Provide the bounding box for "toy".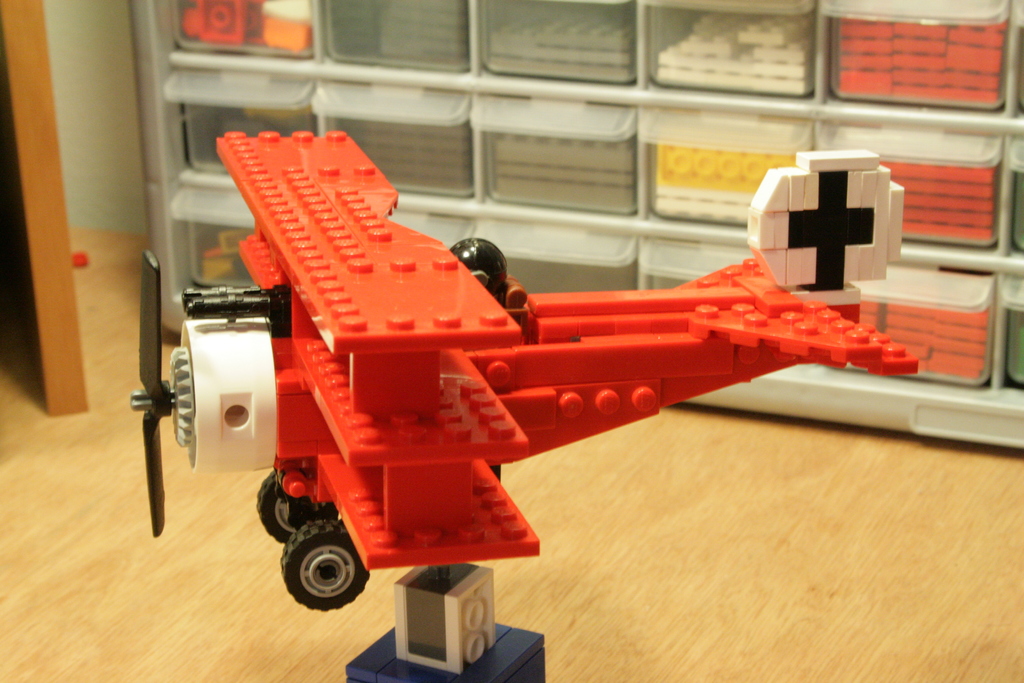
left=325, top=112, right=470, bottom=194.
